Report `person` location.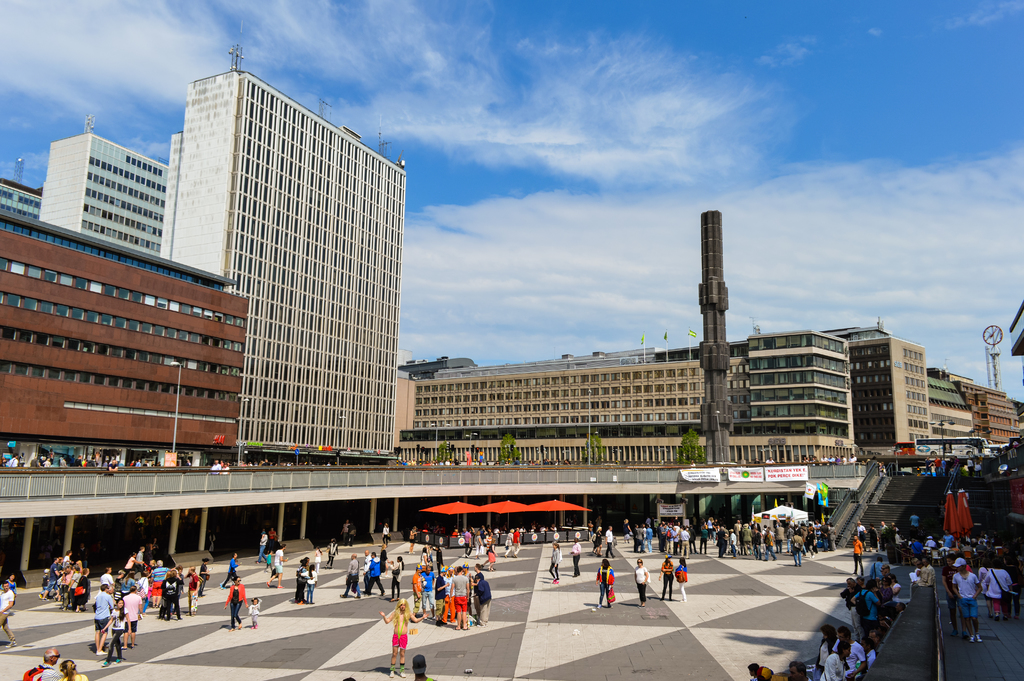
Report: bbox(389, 555, 404, 603).
